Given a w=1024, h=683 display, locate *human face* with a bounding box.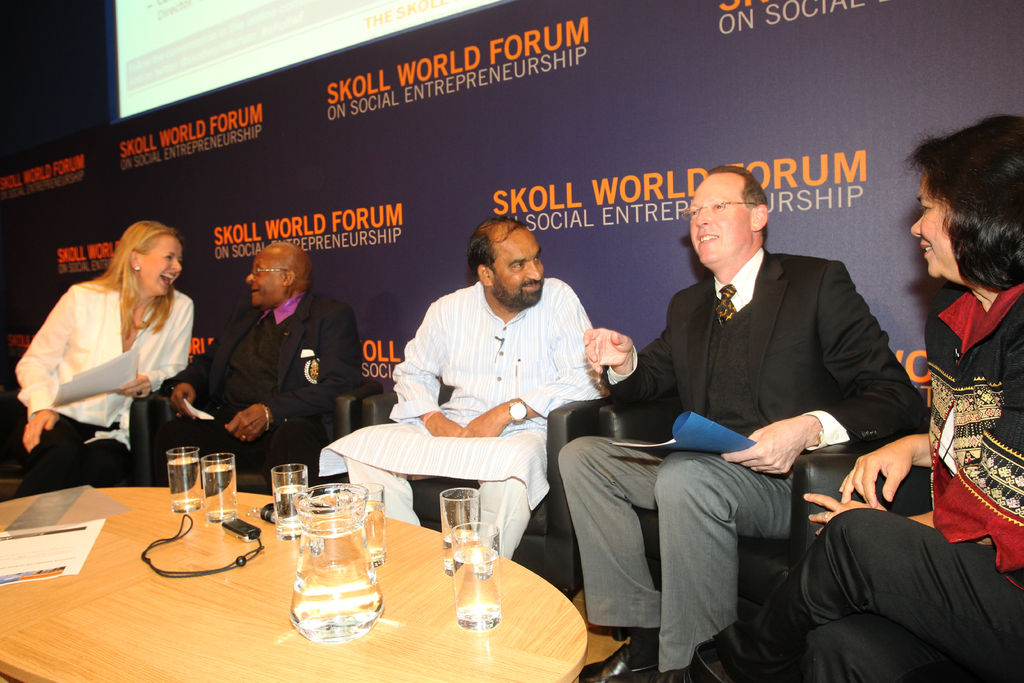
Located: detection(496, 236, 543, 304).
